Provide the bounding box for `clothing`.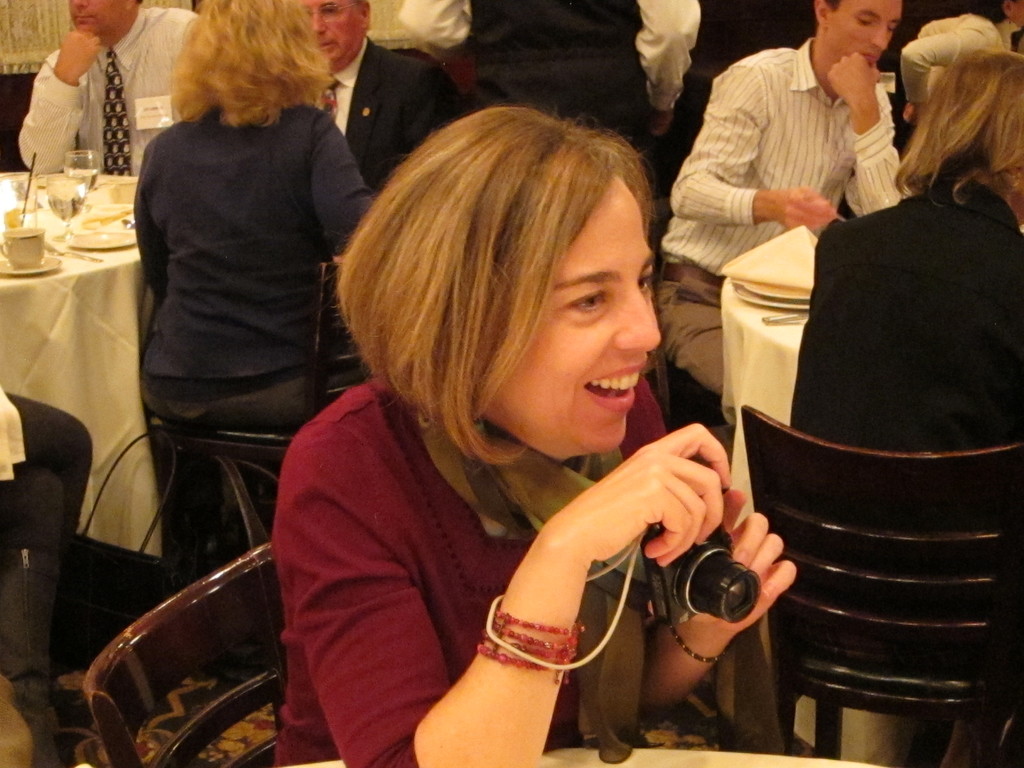
{"left": 787, "top": 177, "right": 1023, "bottom": 447}.
